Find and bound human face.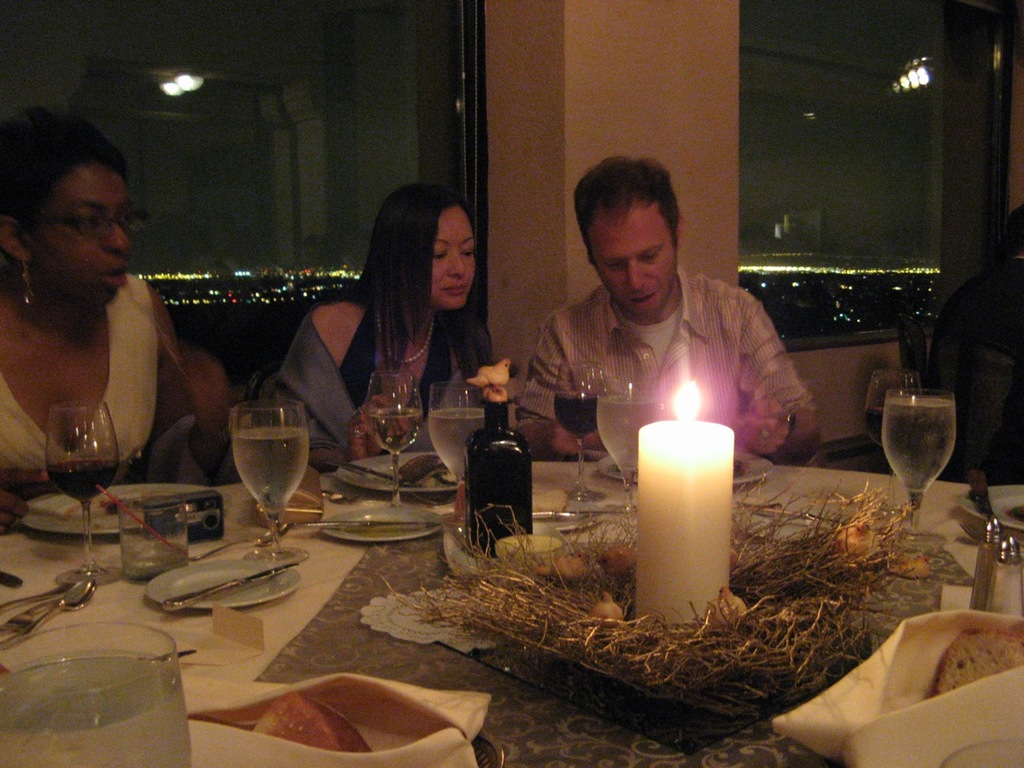
Bound: region(27, 167, 135, 306).
